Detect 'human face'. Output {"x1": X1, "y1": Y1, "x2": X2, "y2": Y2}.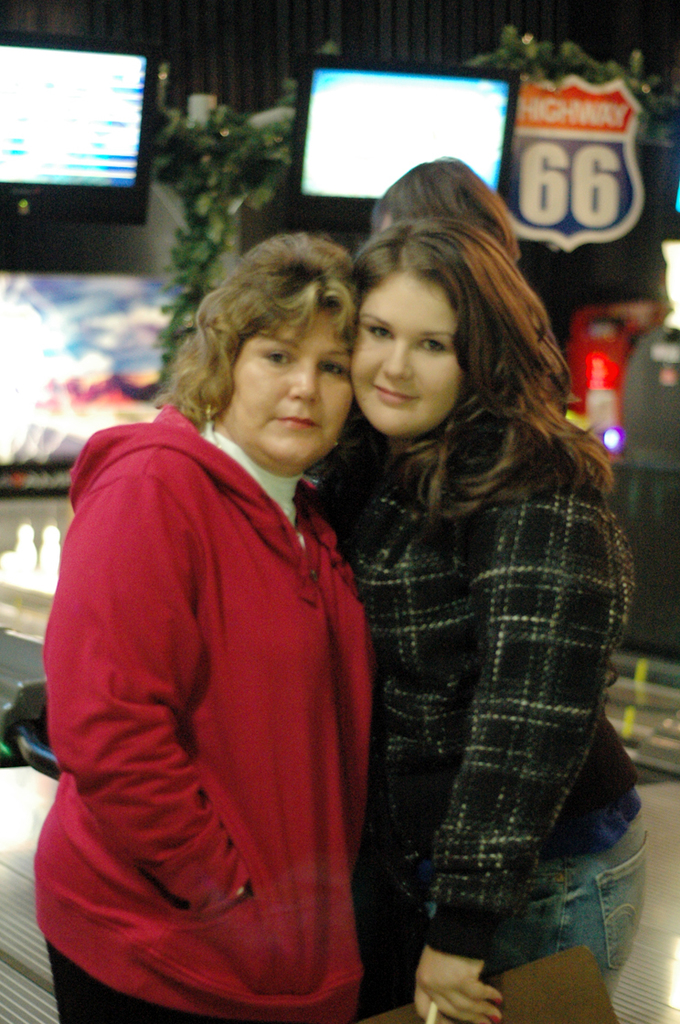
{"x1": 237, "y1": 314, "x2": 354, "y2": 462}.
